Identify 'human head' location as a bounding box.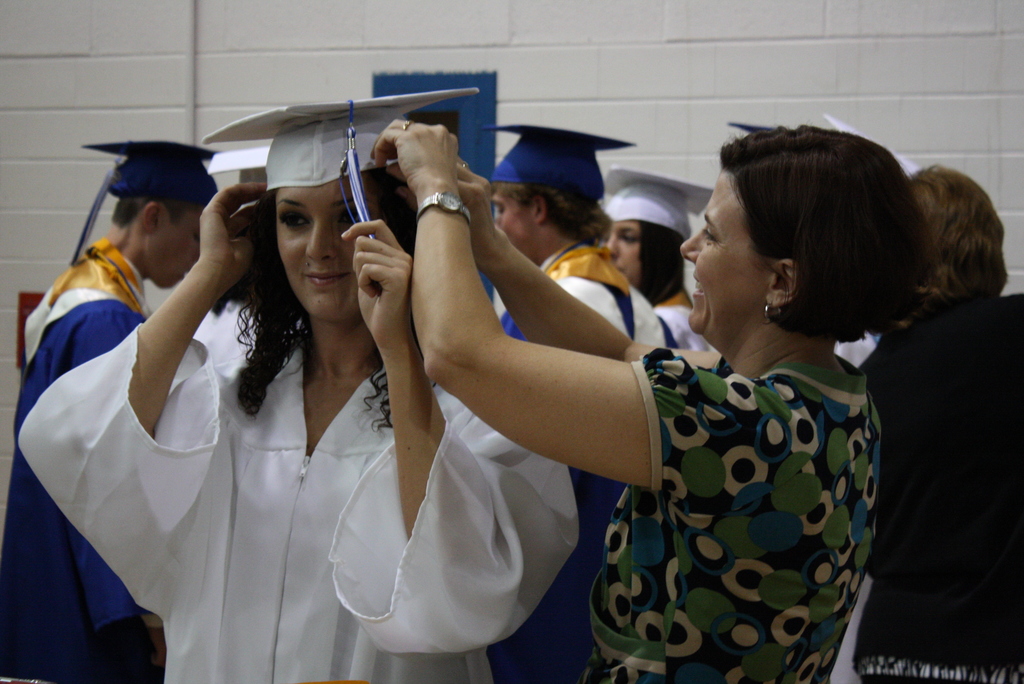
rect(266, 118, 417, 318).
